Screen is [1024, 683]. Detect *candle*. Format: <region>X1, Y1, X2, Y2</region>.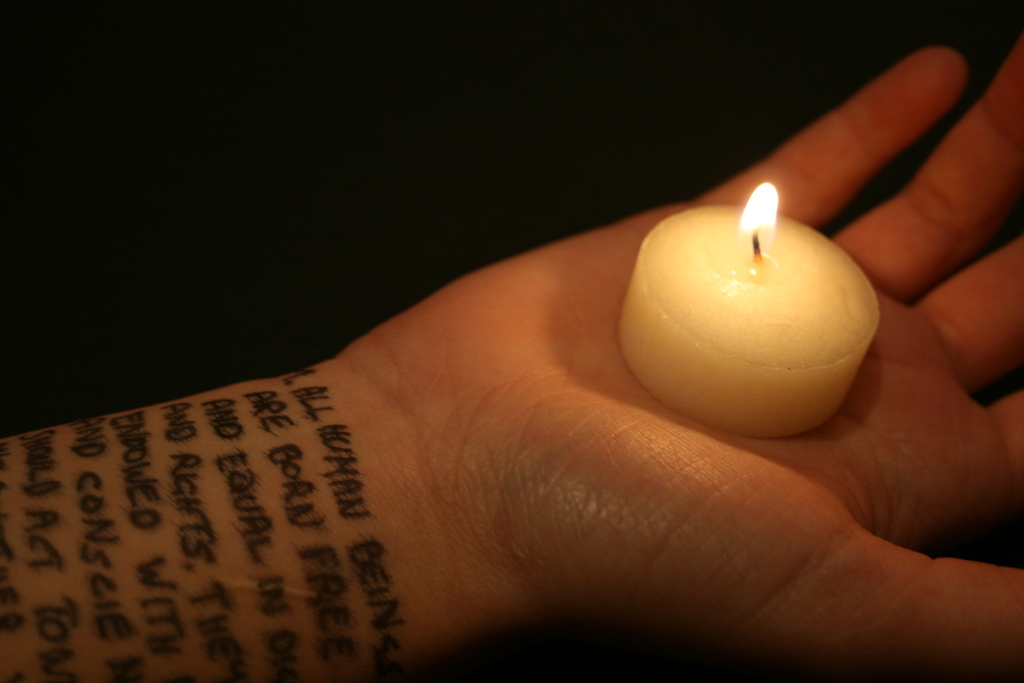
<region>607, 175, 870, 428</region>.
